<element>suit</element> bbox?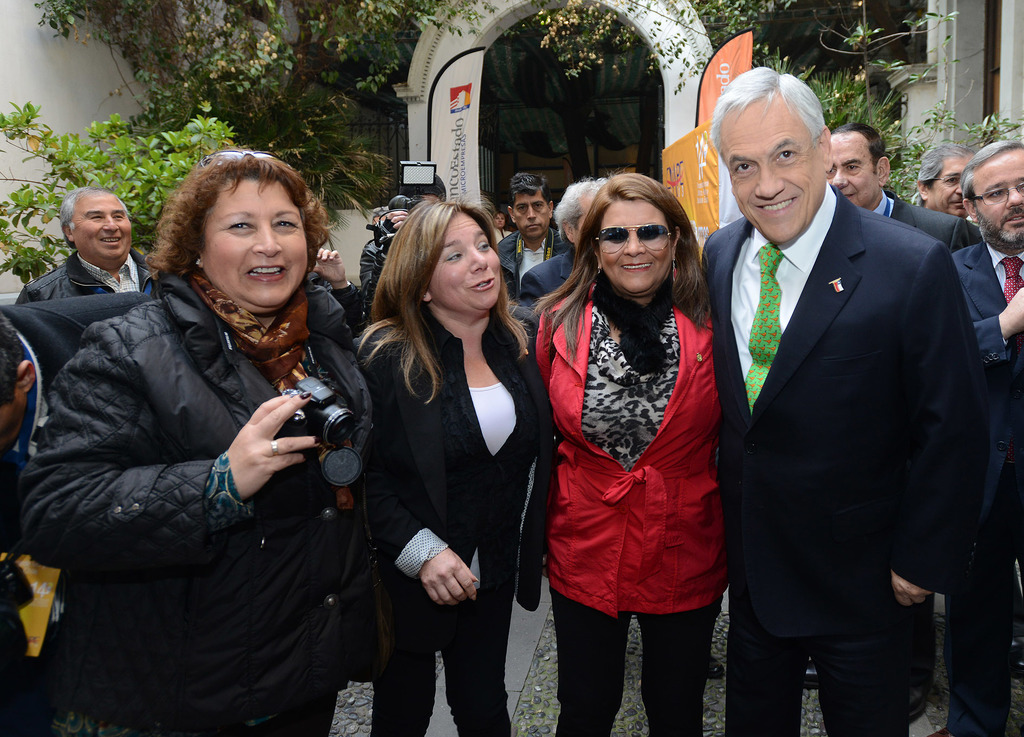
519/253/577/310
